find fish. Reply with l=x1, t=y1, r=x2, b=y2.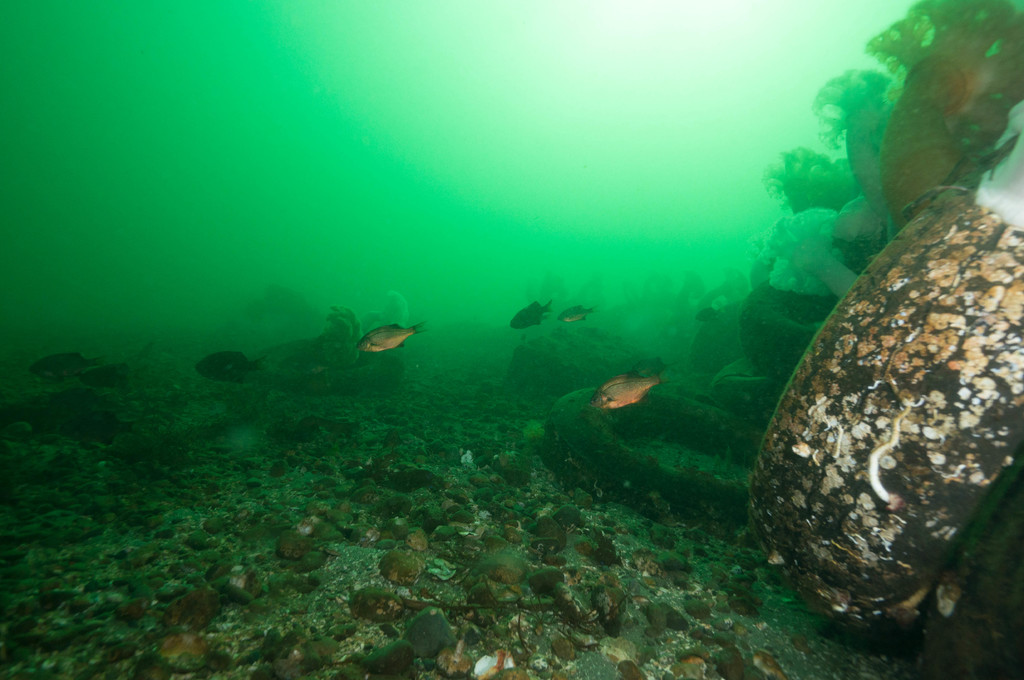
l=358, t=324, r=426, b=349.
